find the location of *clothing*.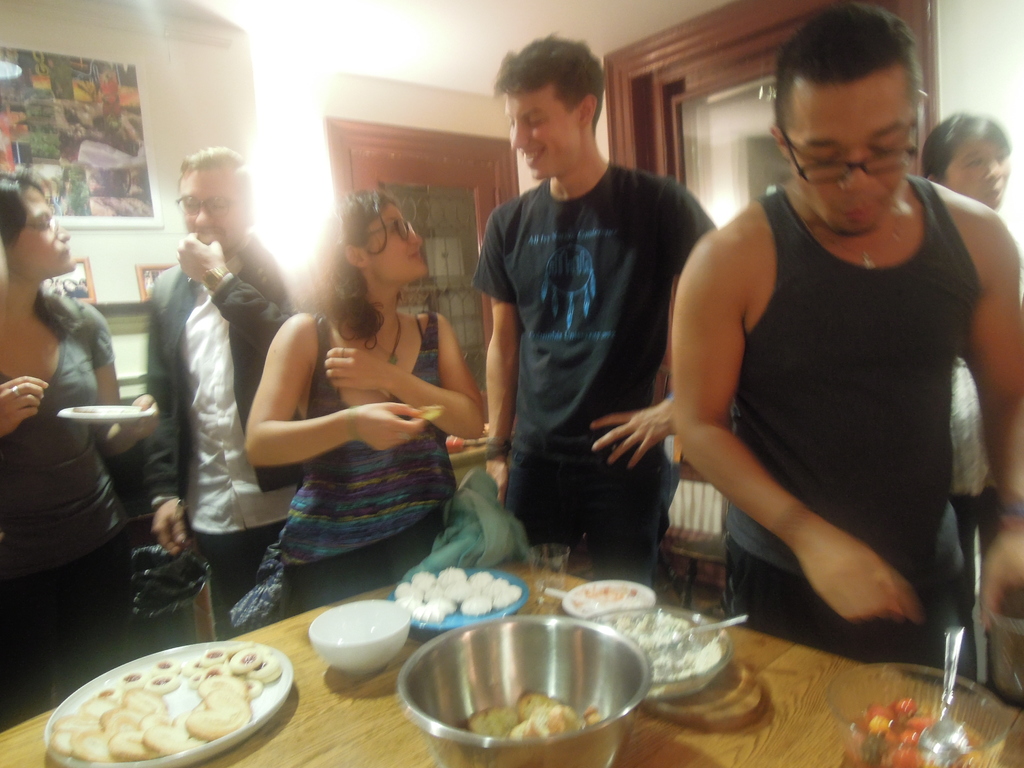
Location: select_region(643, 134, 989, 669).
